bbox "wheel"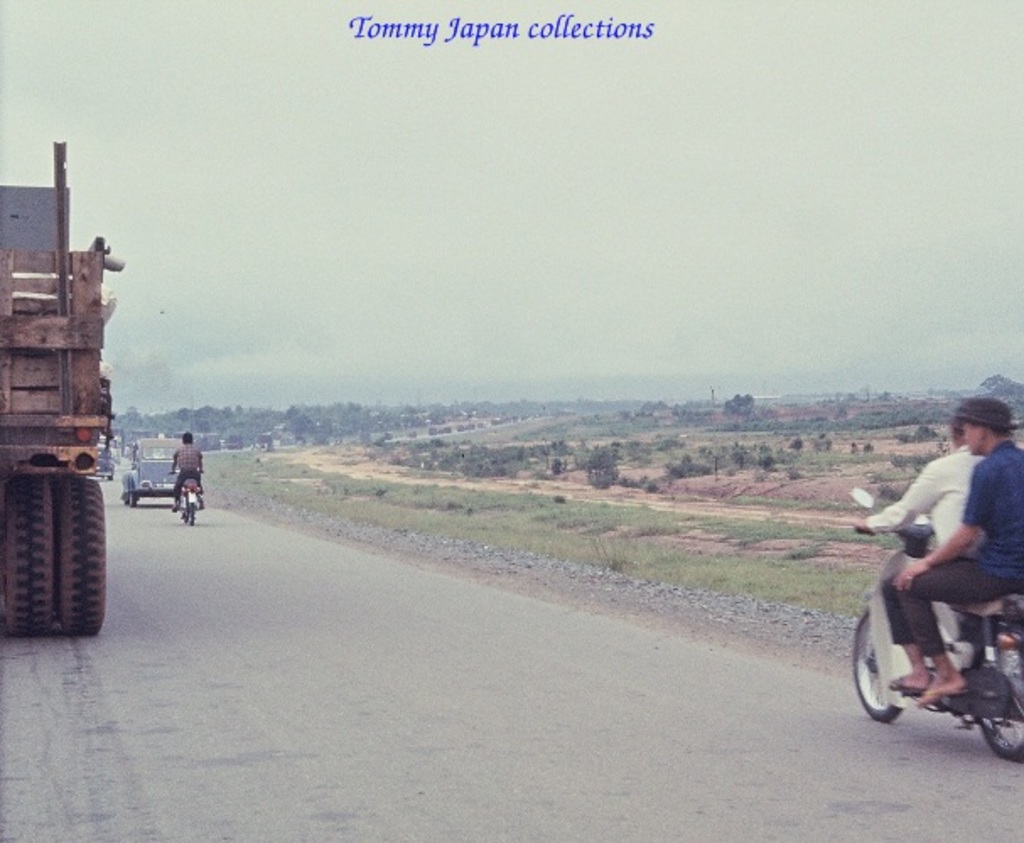
rect(128, 487, 137, 507)
